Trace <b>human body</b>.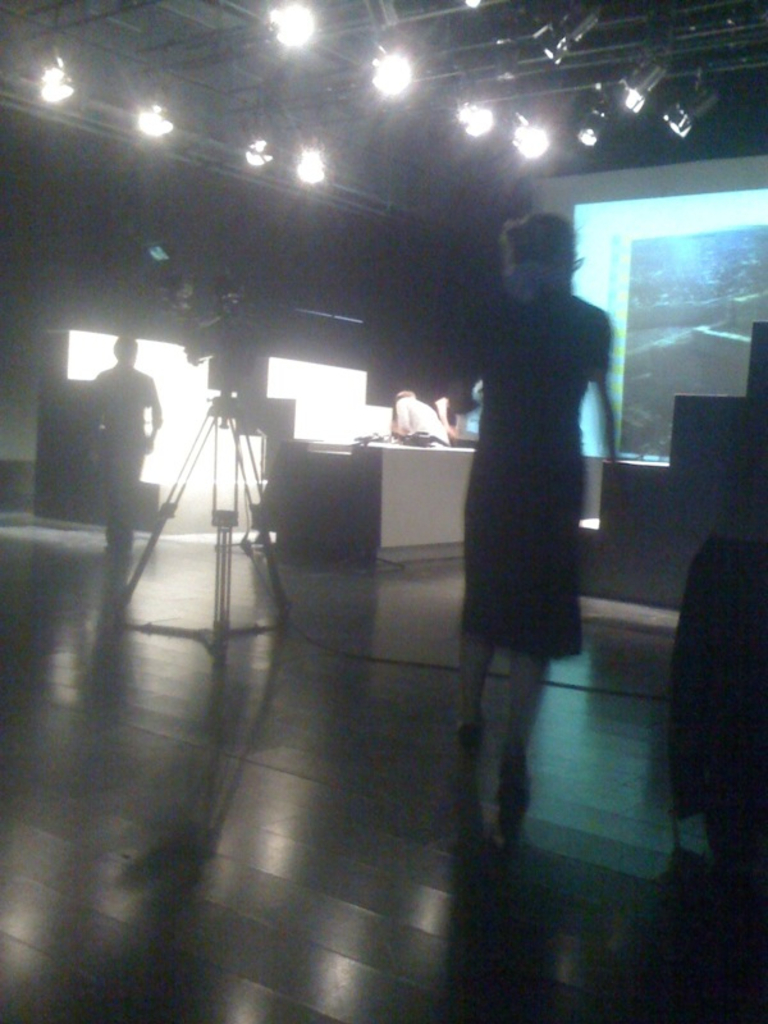
Traced to {"x1": 388, "y1": 394, "x2": 451, "y2": 447}.
